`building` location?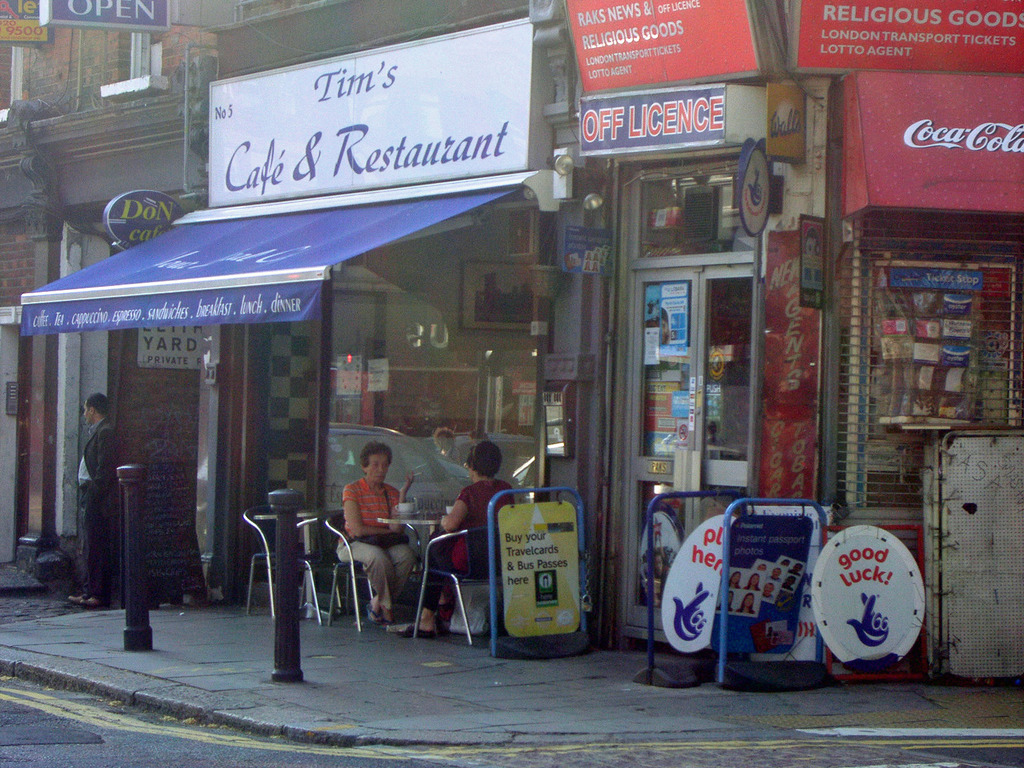
rect(2, 0, 1023, 679)
